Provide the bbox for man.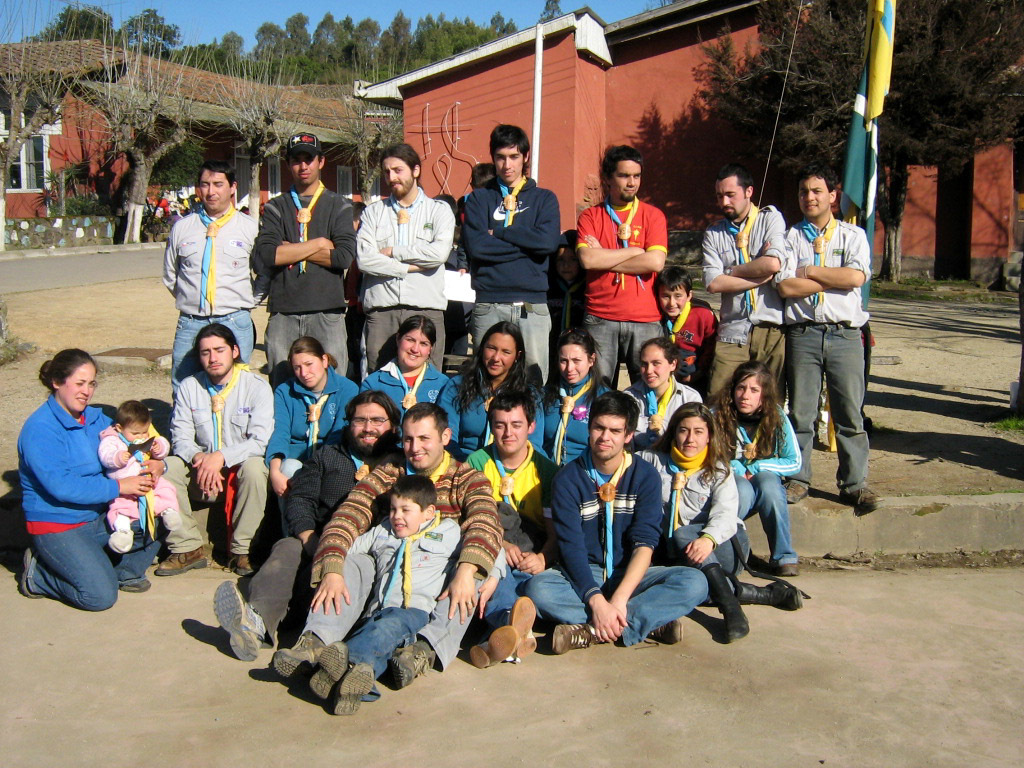
pyautogui.locateOnScreen(148, 319, 276, 576).
